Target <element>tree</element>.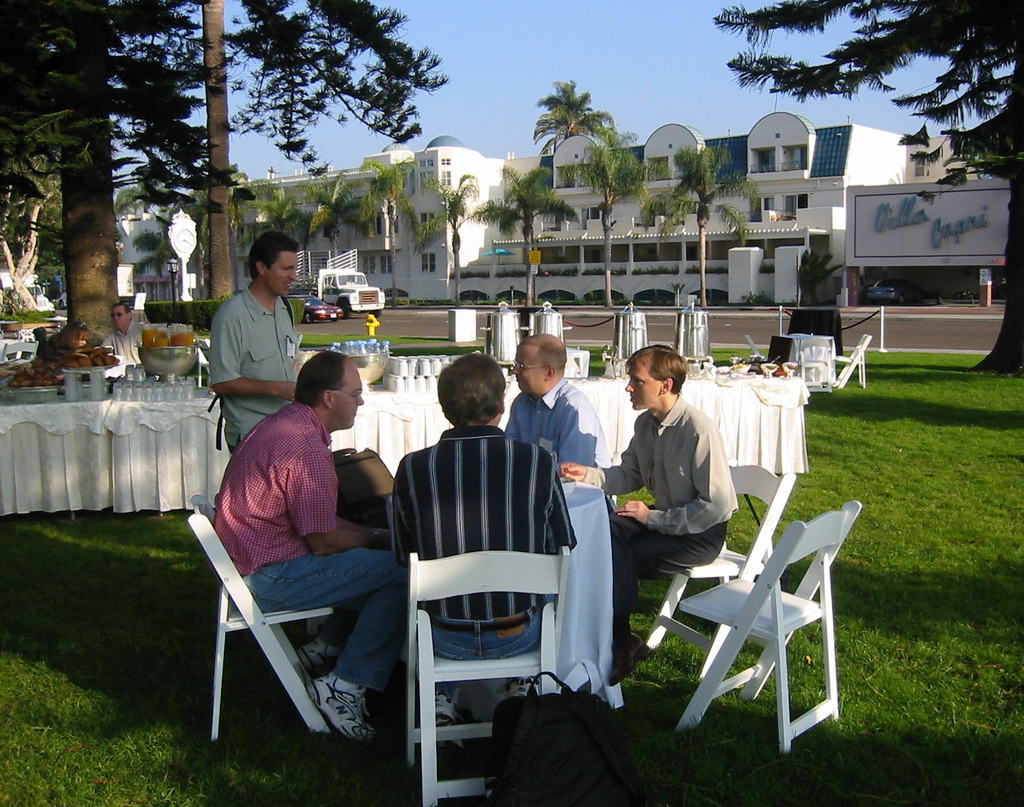
Target region: bbox=[132, 229, 173, 273].
